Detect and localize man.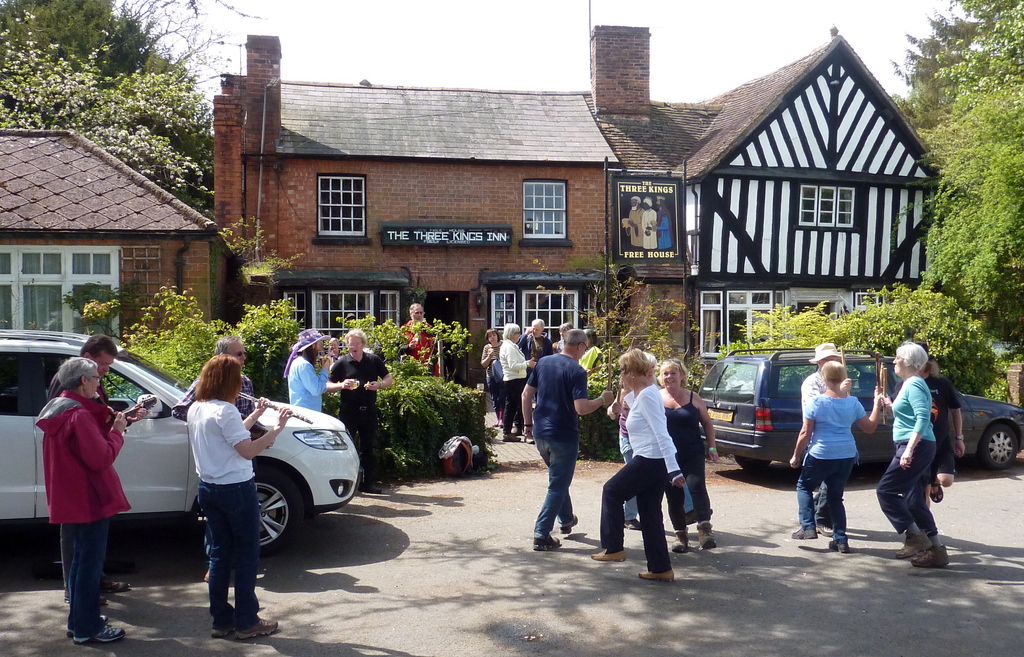
Localized at 45, 339, 123, 601.
